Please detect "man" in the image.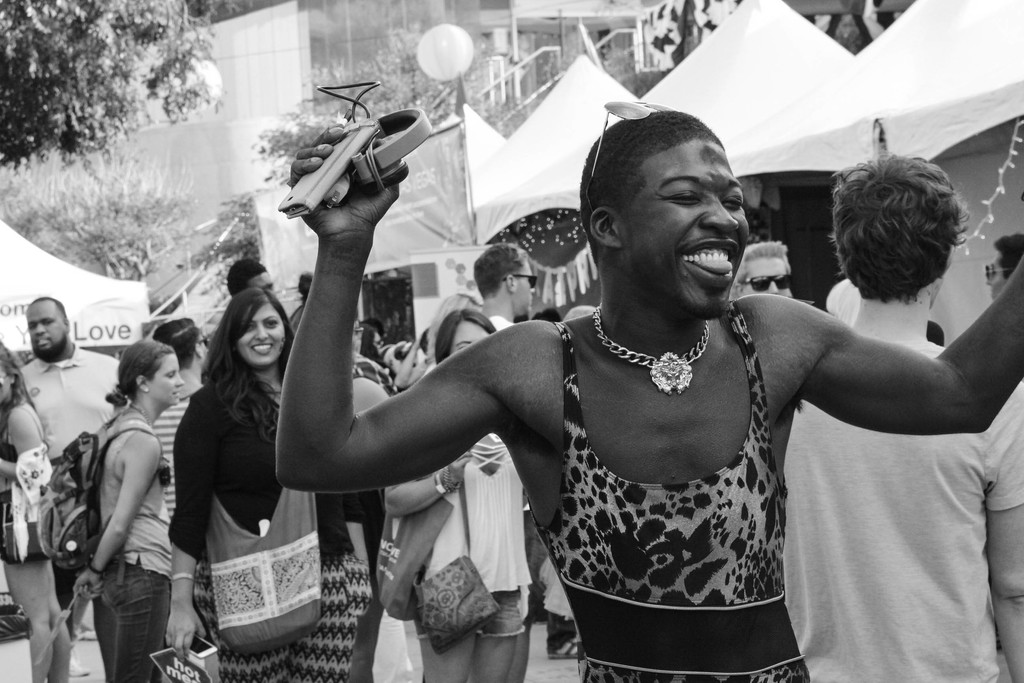
locate(772, 153, 1023, 682).
